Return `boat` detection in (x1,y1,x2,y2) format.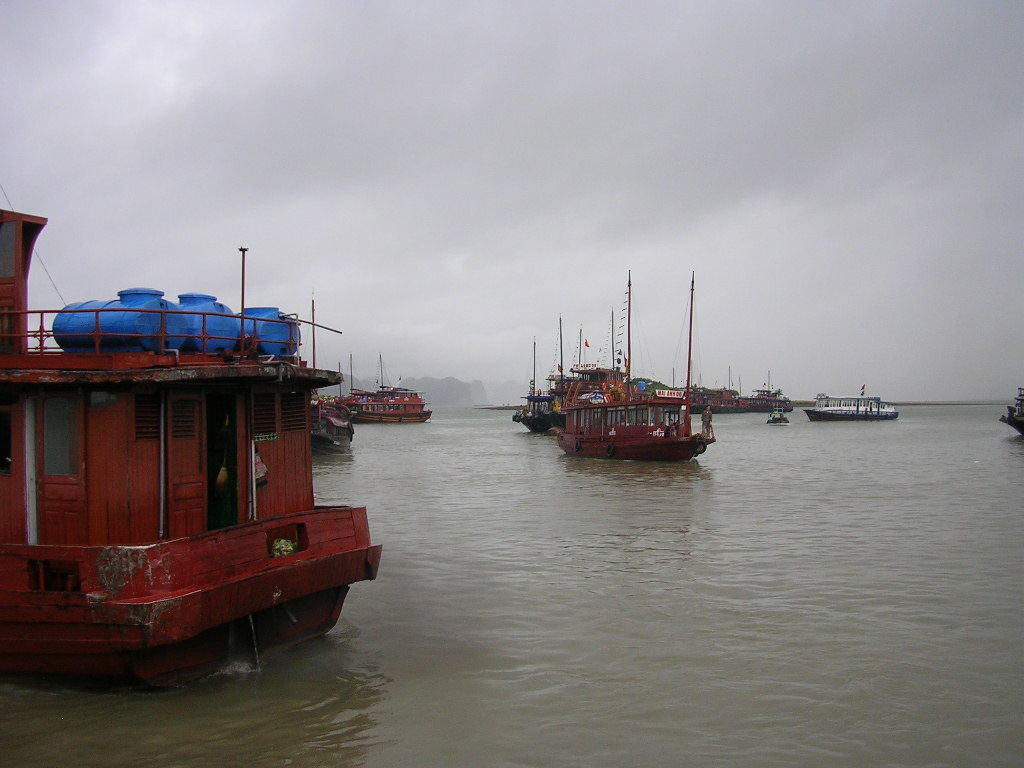
(558,275,717,465).
